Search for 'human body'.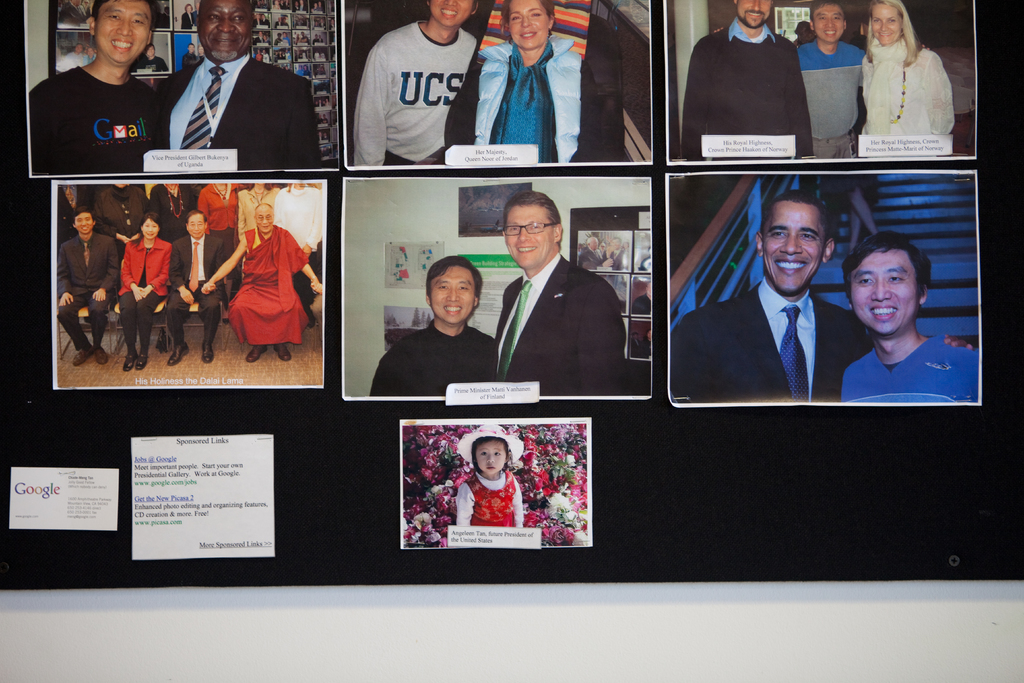
Found at bbox(368, 254, 497, 396).
